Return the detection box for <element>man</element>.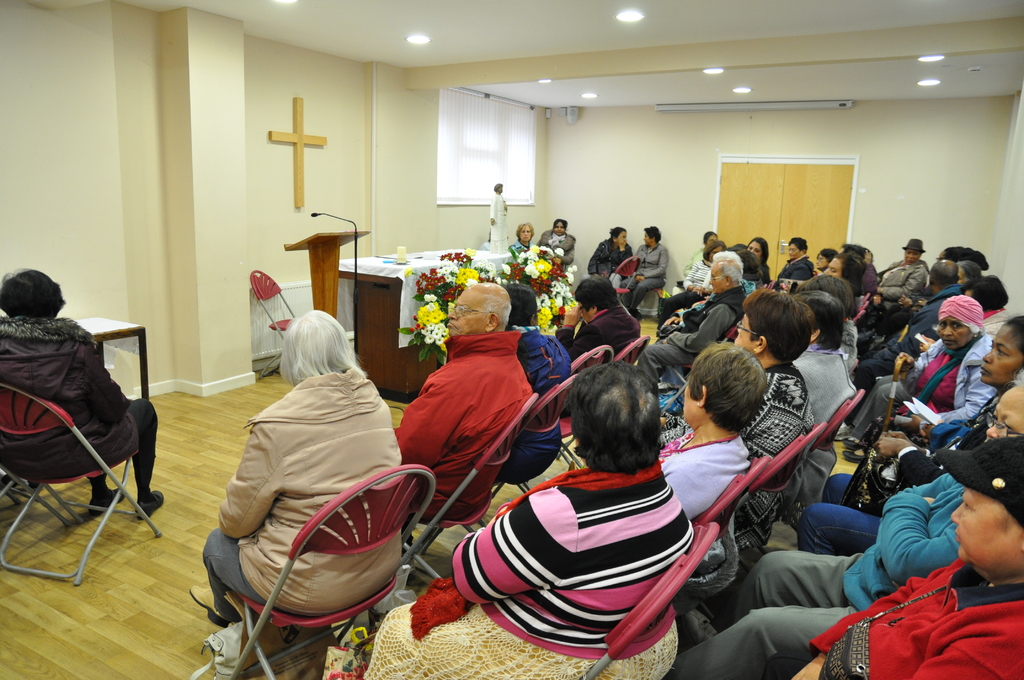
396 298 525 485.
